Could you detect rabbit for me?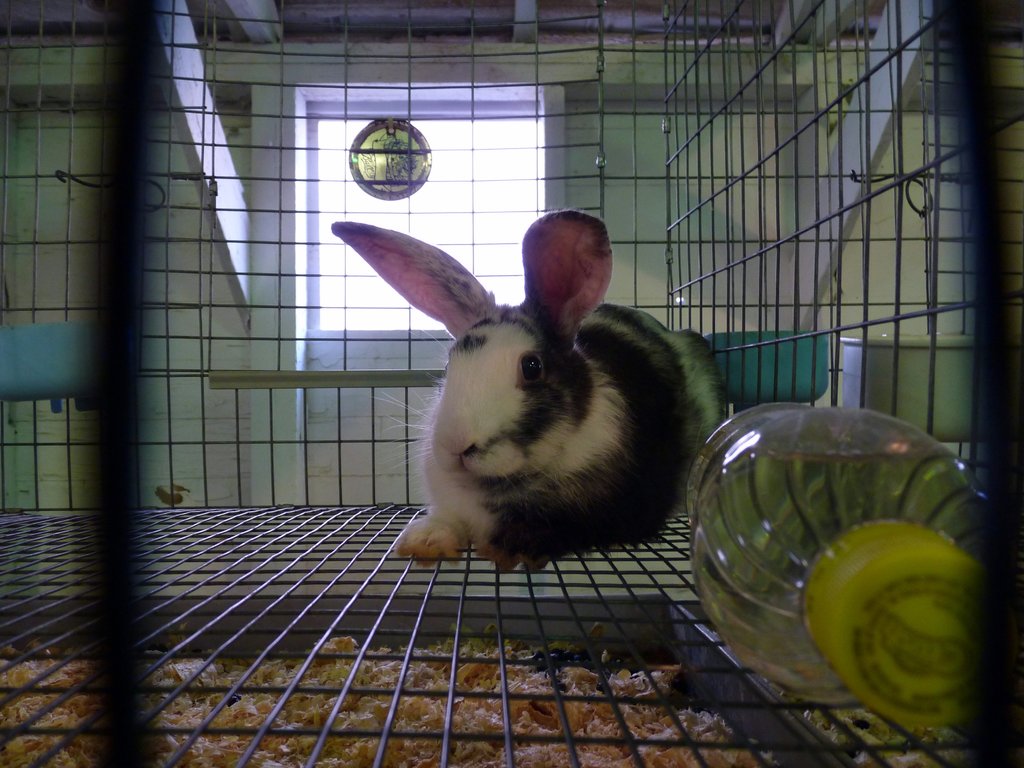
Detection result: (x1=328, y1=220, x2=721, y2=568).
